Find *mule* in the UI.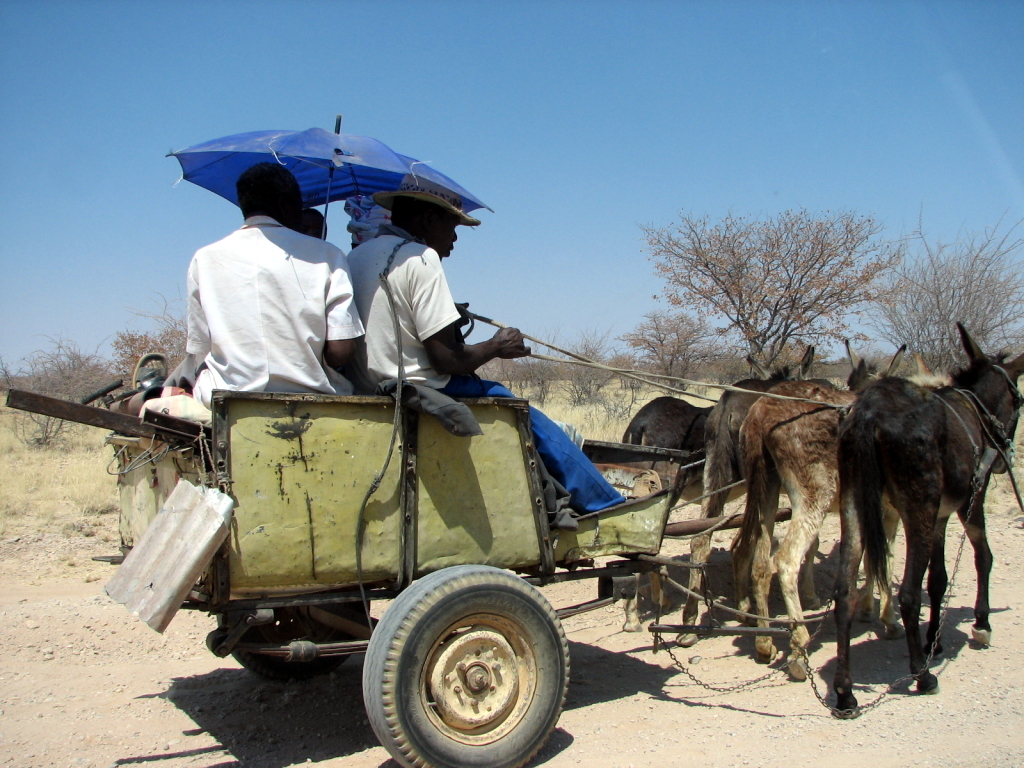
UI element at rect(623, 346, 809, 637).
